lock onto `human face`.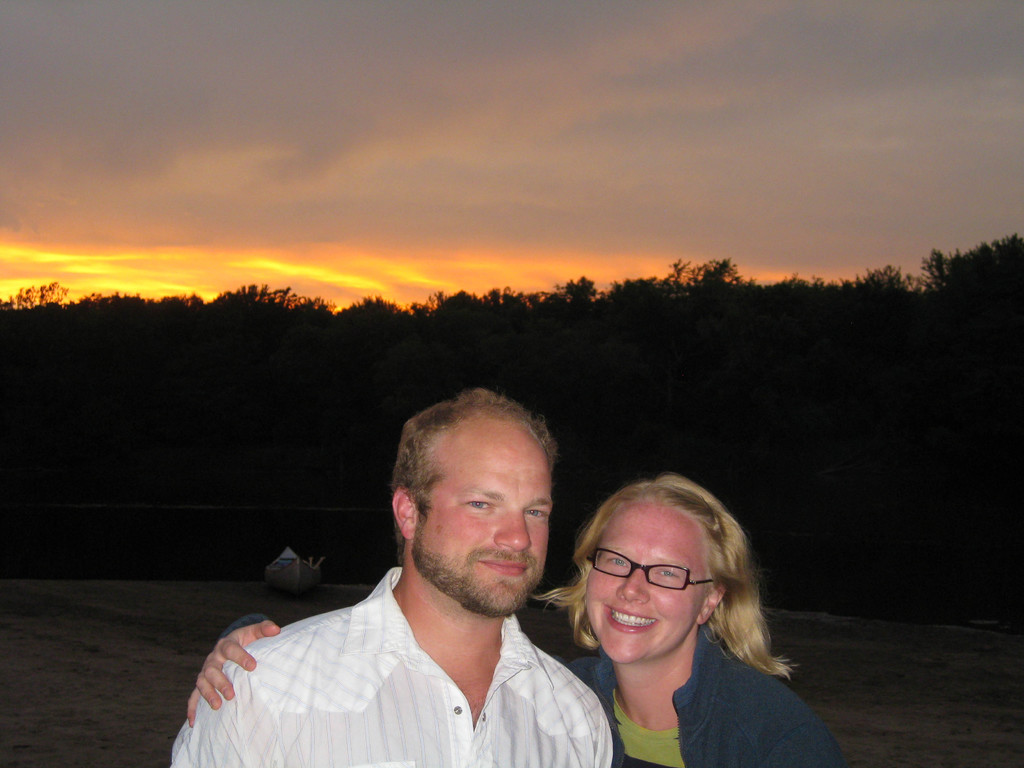
Locked: box(582, 499, 722, 668).
